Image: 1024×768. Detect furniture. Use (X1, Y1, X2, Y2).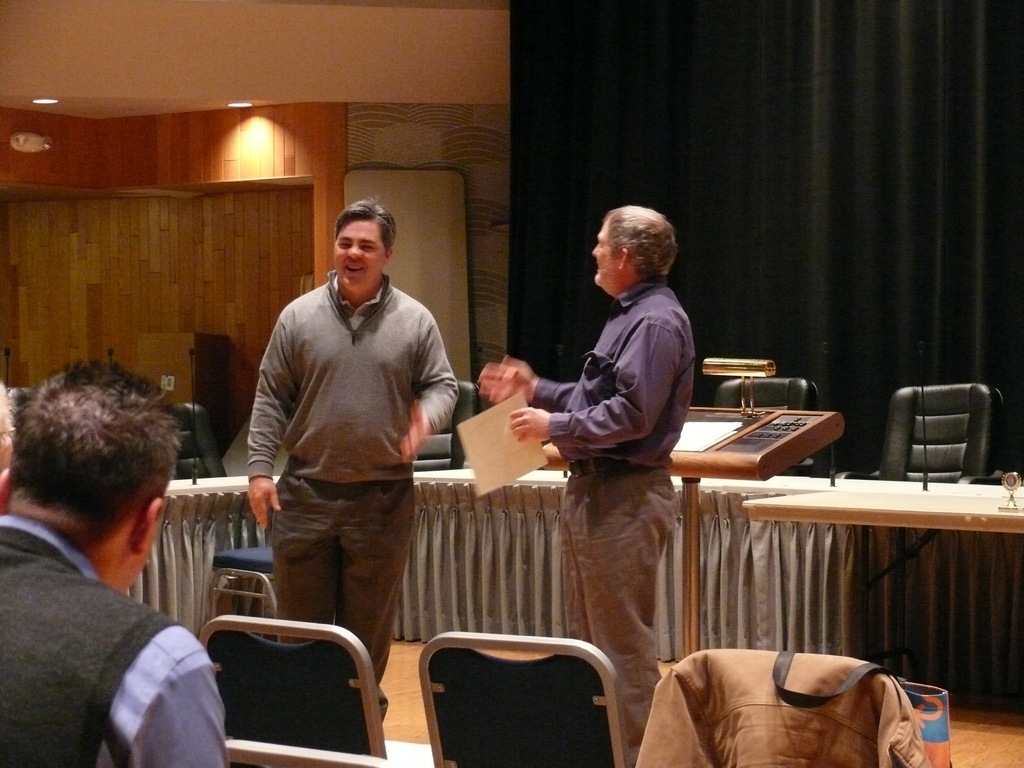
(417, 633, 636, 767).
